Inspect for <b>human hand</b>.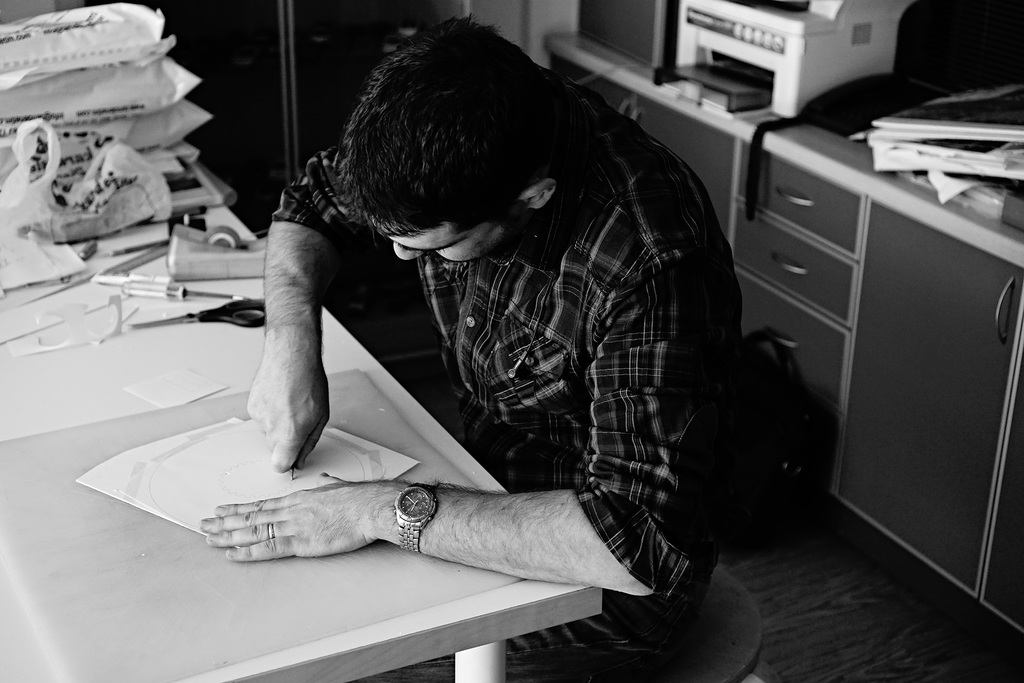
Inspection: select_region(243, 344, 333, 475).
